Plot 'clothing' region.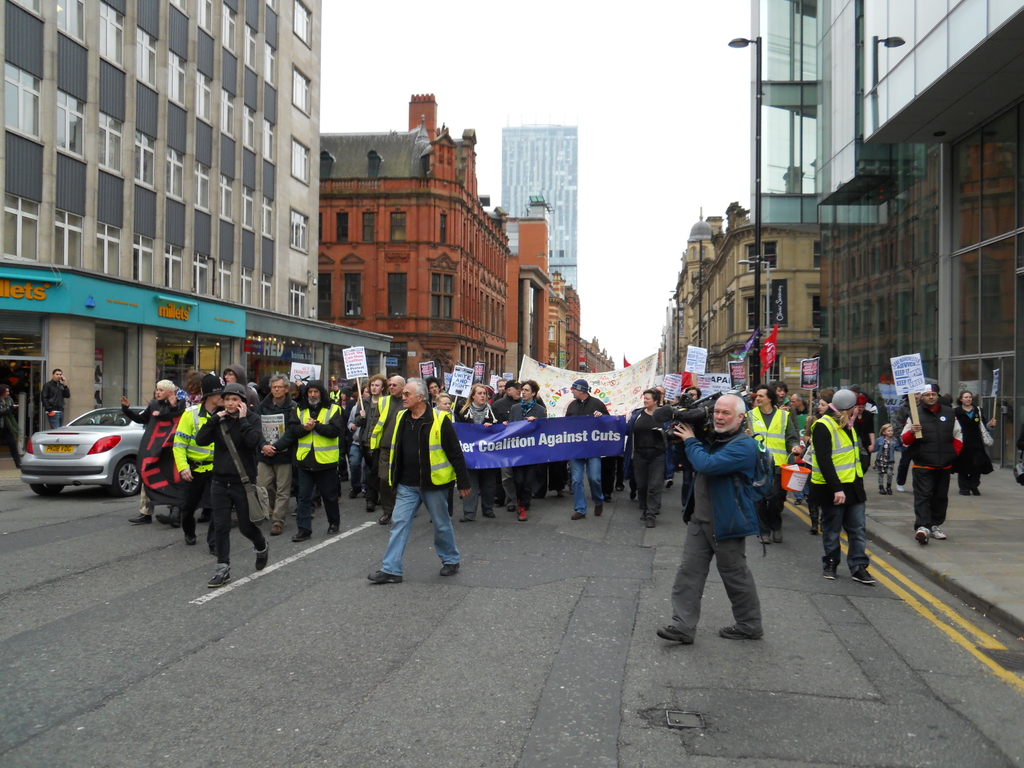
Plotted at 744:406:797:536.
